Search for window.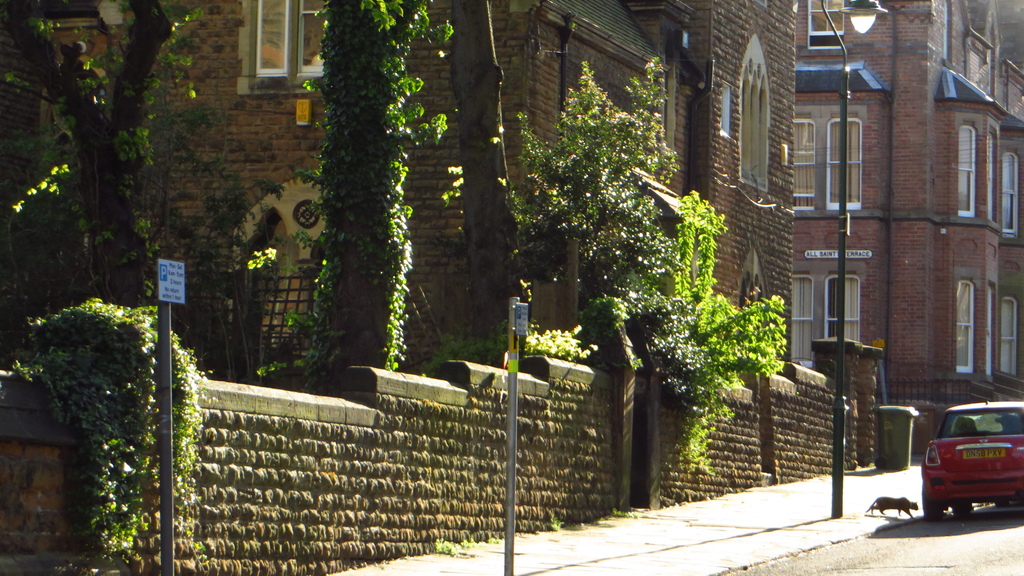
Found at rect(1001, 152, 1020, 241).
